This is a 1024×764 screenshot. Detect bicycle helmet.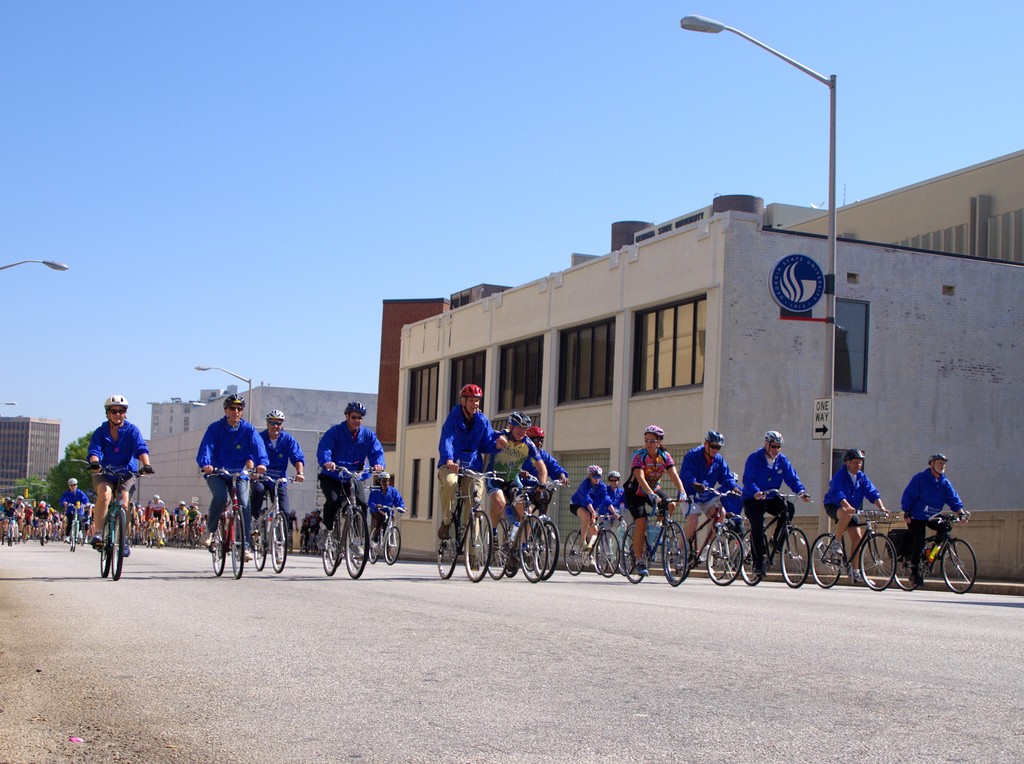
(586, 466, 601, 474).
